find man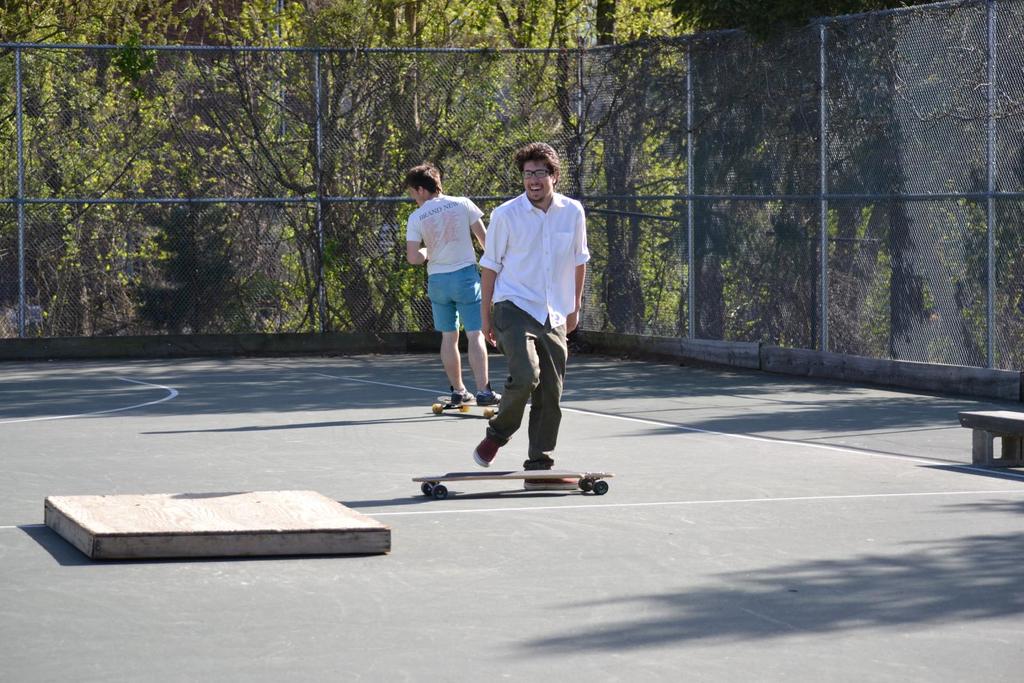
Rect(472, 141, 596, 497)
